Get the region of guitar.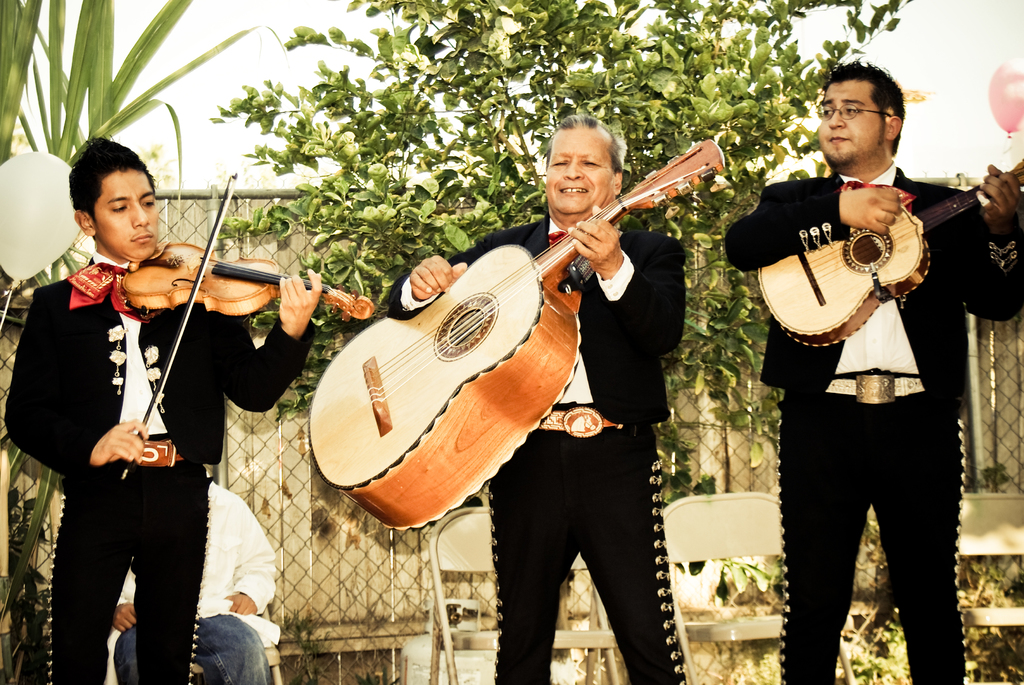
l=751, t=154, r=1023, b=351.
